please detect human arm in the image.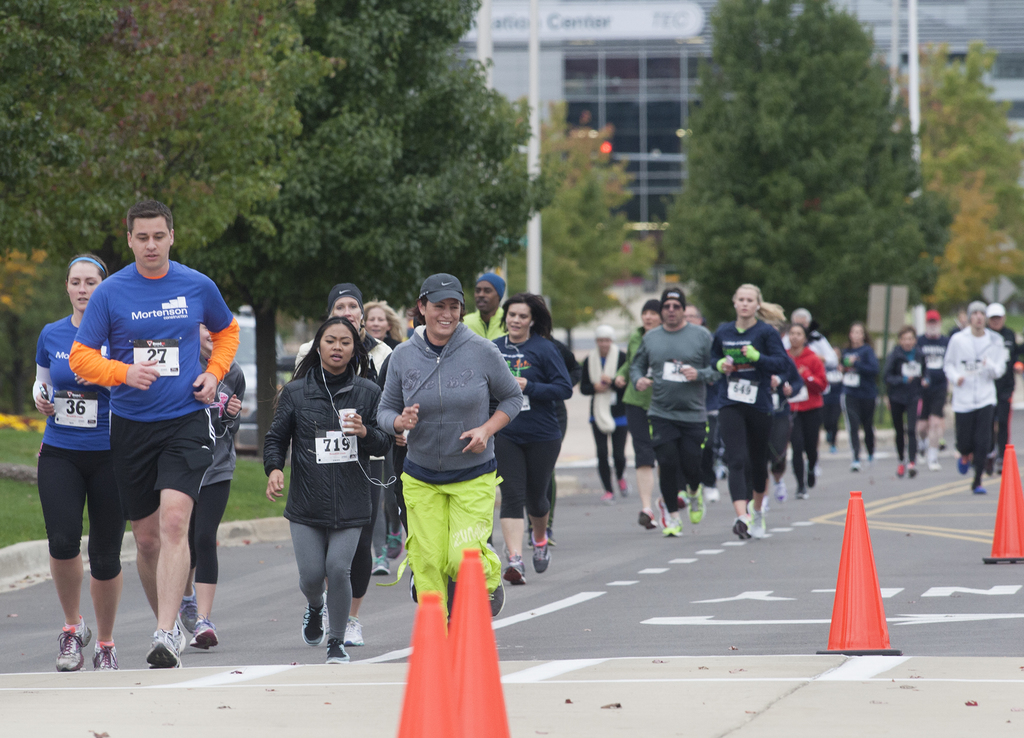
x1=453, y1=343, x2=526, y2=452.
